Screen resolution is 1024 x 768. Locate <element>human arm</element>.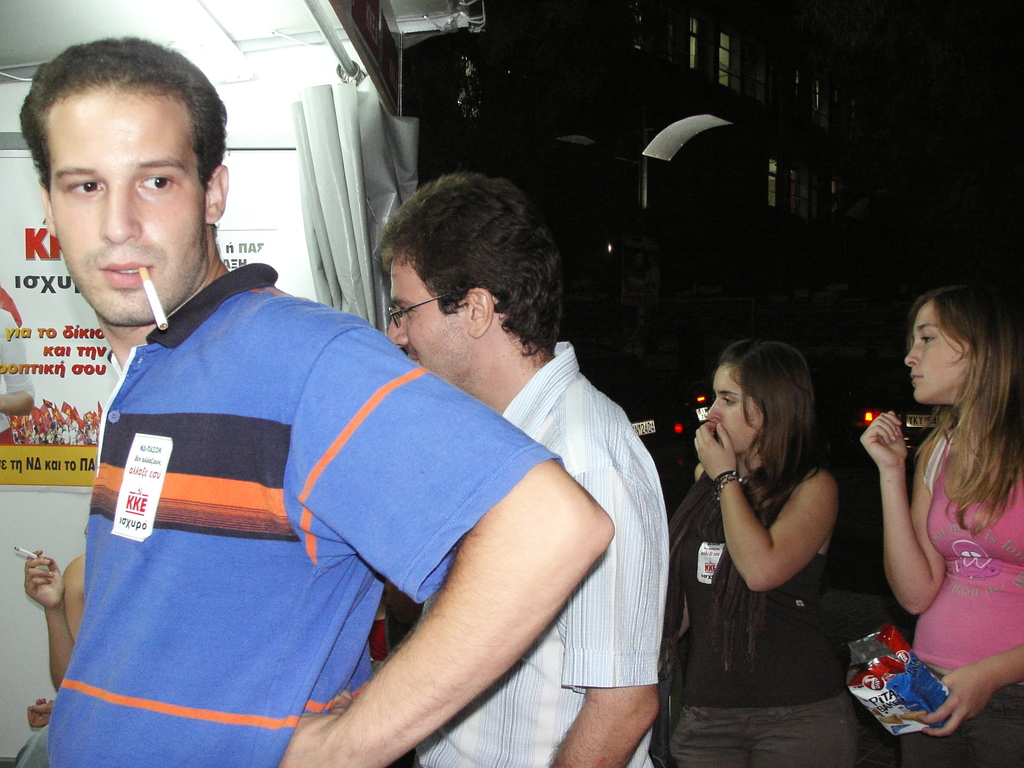
689 415 842 593.
